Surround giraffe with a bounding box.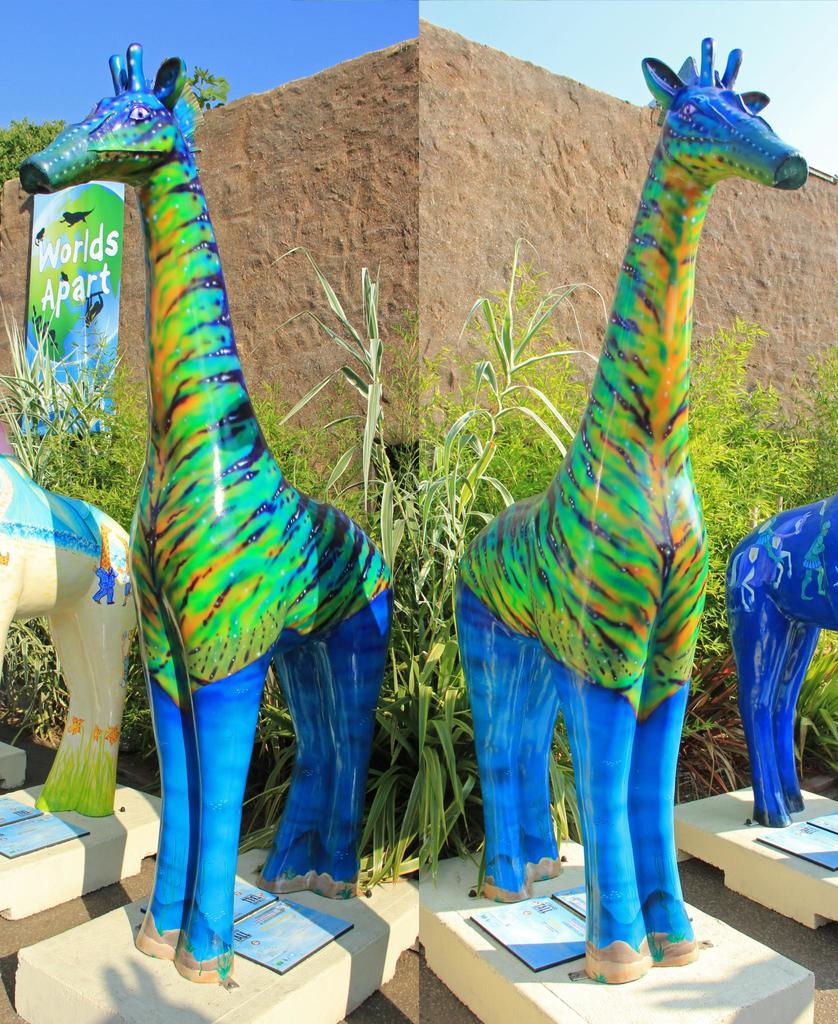
(left=725, top=500, right=837, bottom=830).
